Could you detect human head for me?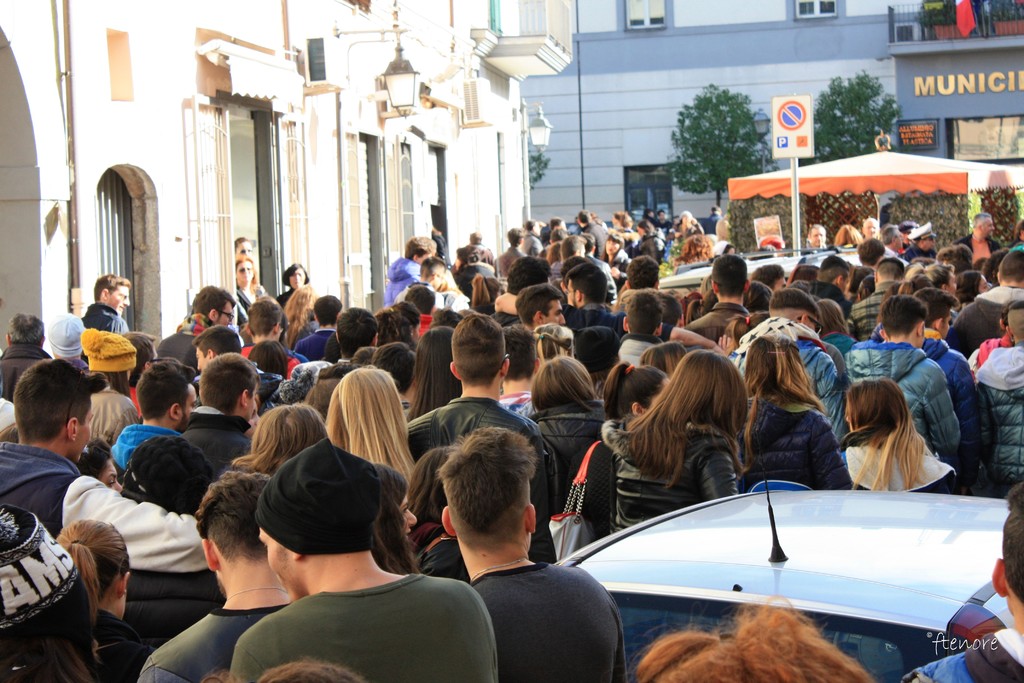
Detection result: detection(193, 286, 237, 325).
